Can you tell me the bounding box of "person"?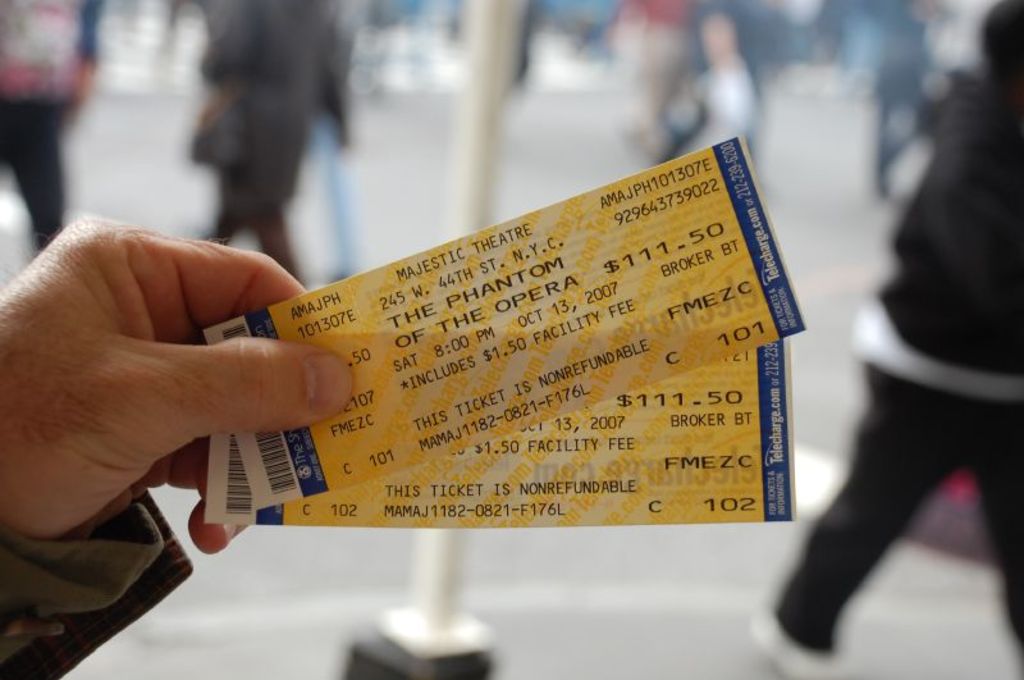
x1=644, y1=15, x2=750, y2=172.
